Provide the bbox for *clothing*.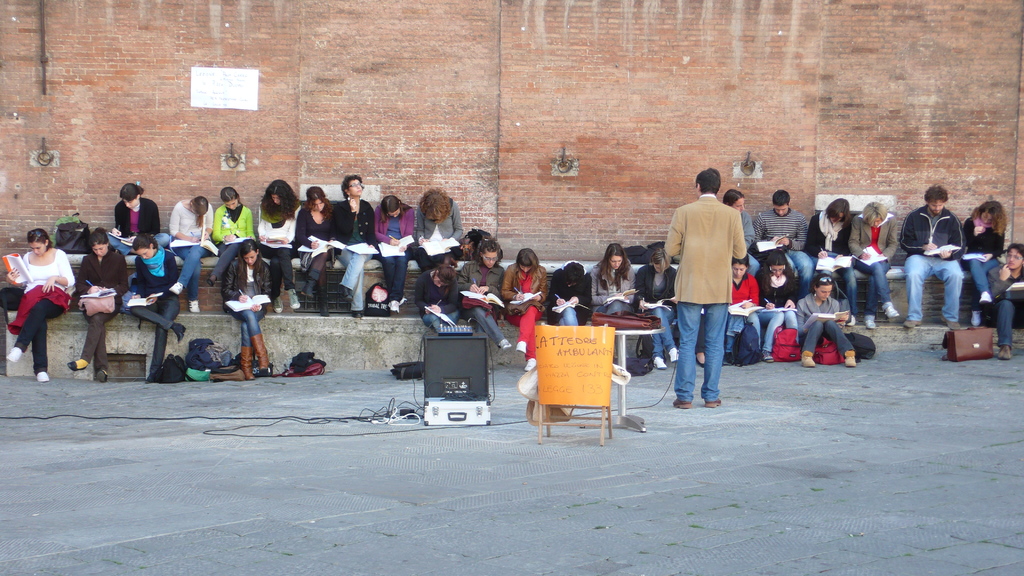
select_region(495, 266, 551, 366).
